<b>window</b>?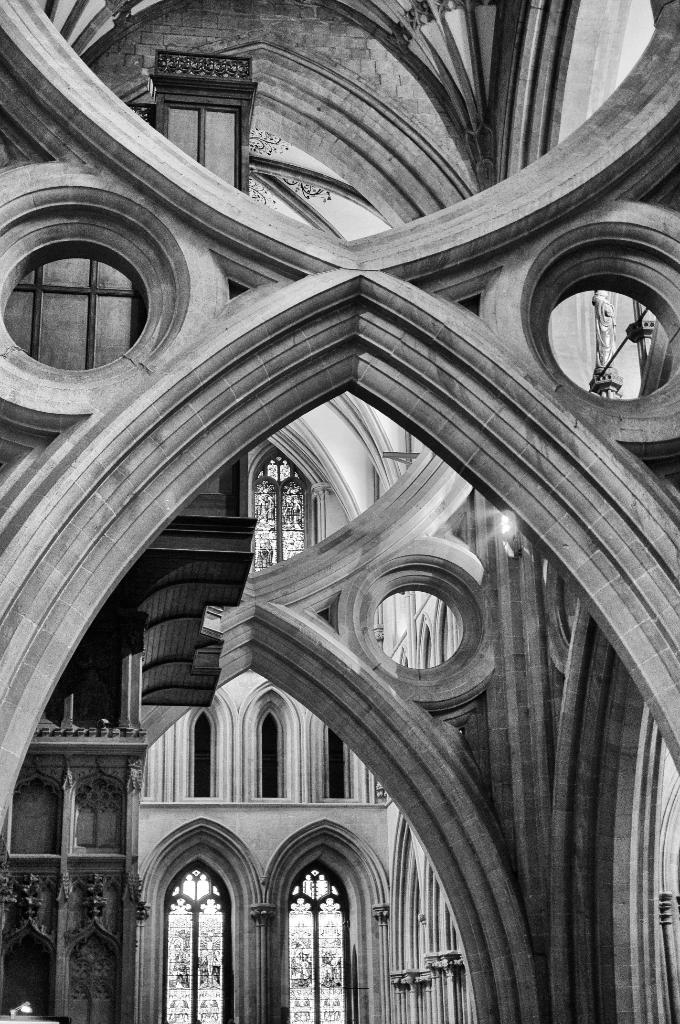
(left=258, top=719, right=286, bottom=799)
